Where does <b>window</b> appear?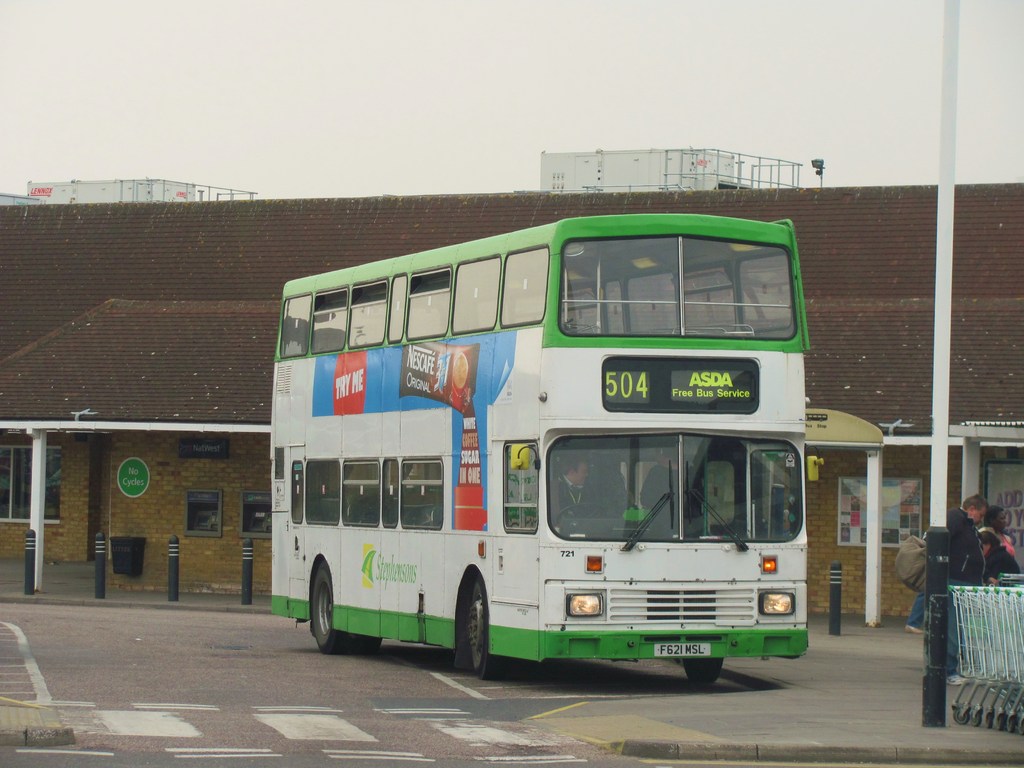
Appears at x1=0 y1=436 x2=60 y2=527.
